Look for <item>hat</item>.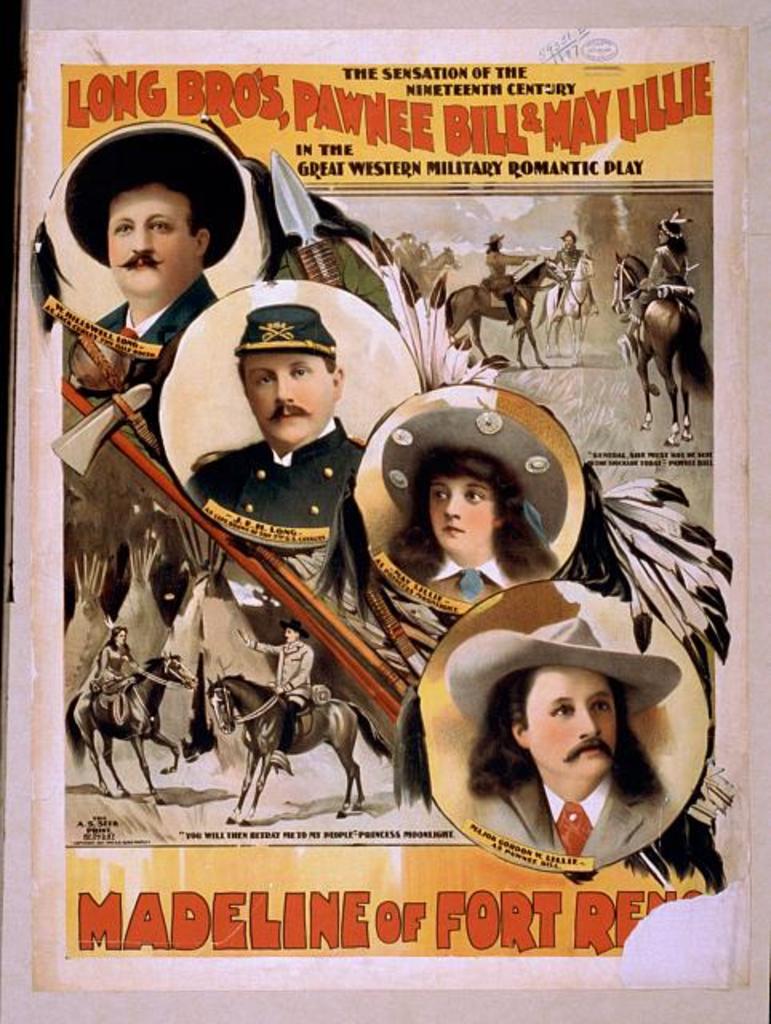
Found: x1=378, y1=408, x2=566, y2=539.
